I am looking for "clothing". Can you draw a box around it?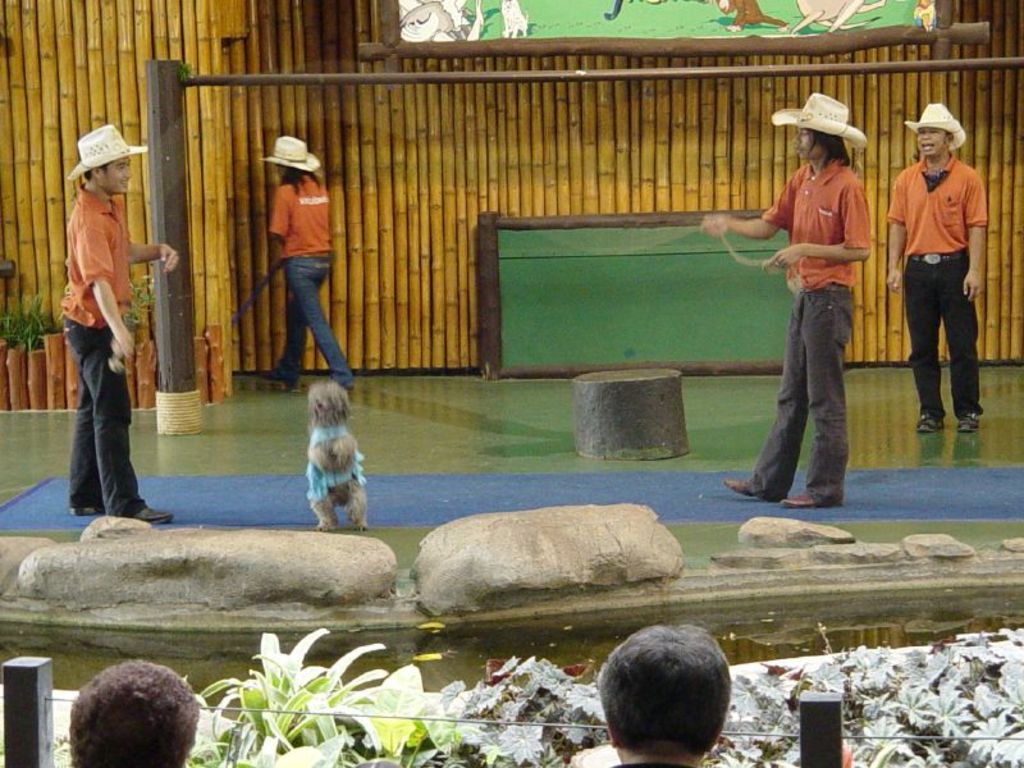
Sure, the bounding box is box(887, 152, 988, 419).
